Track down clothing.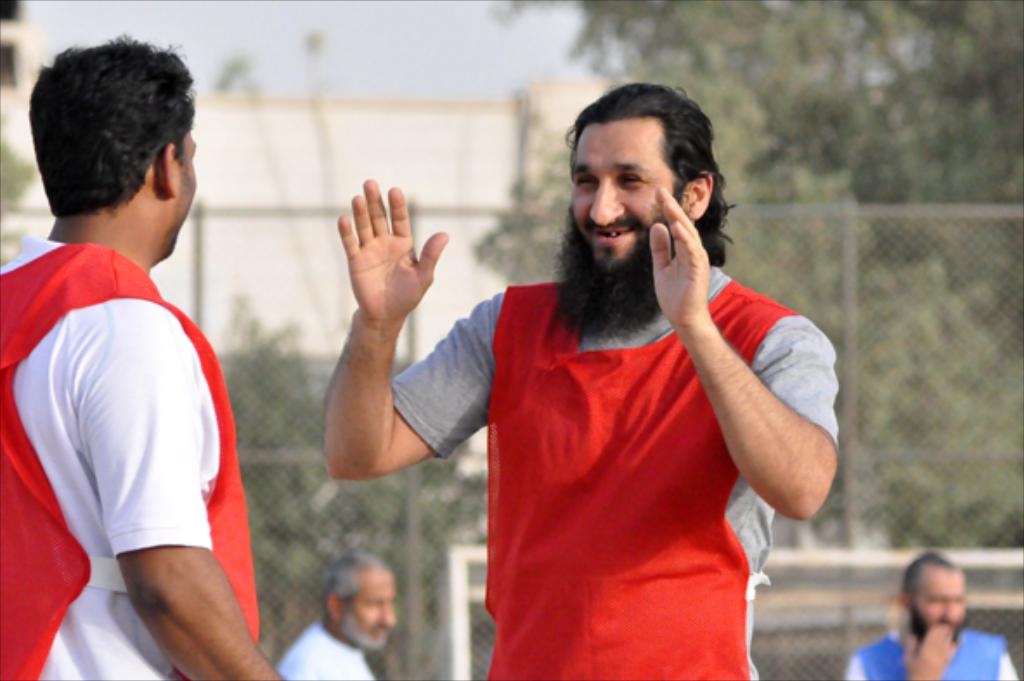
Tracked to 279 626 373 679.
